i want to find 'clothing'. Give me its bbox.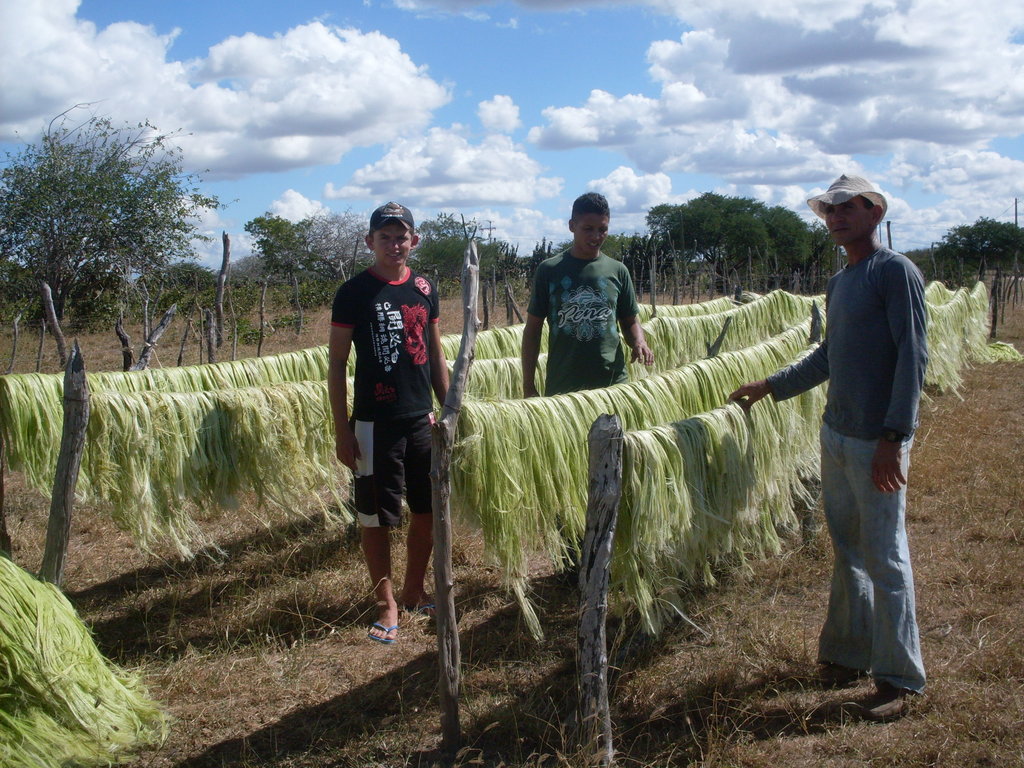
region(529, 244, 639, 397).
